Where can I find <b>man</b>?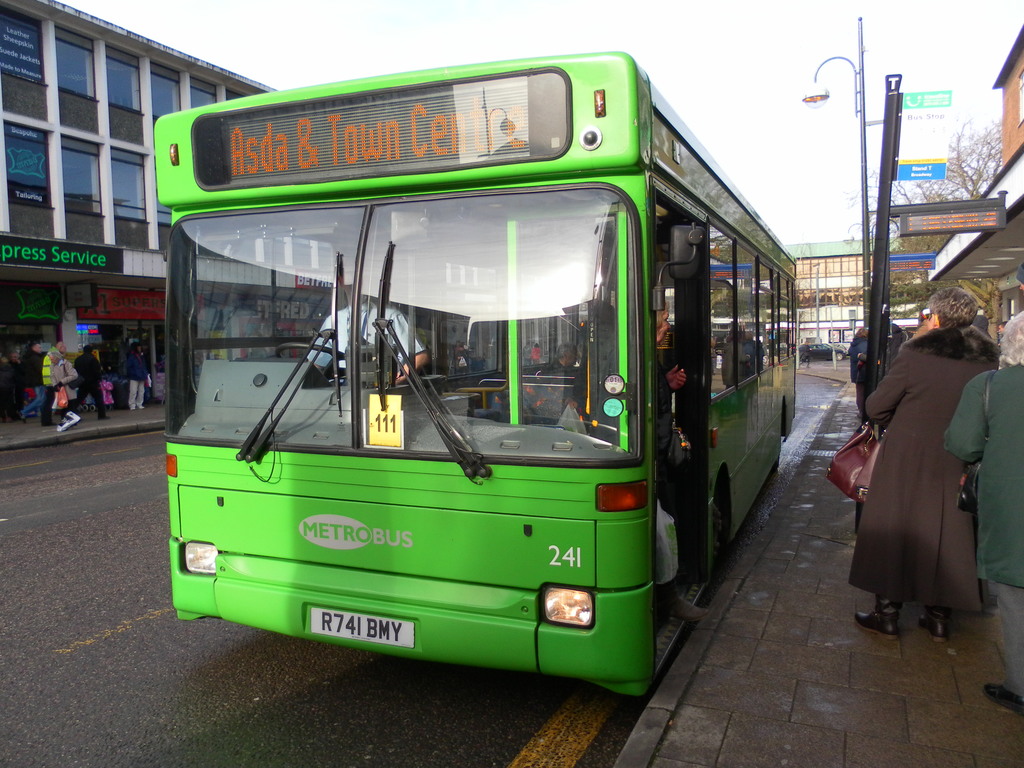
You can find it at detection(305, 257, 431, 387).
